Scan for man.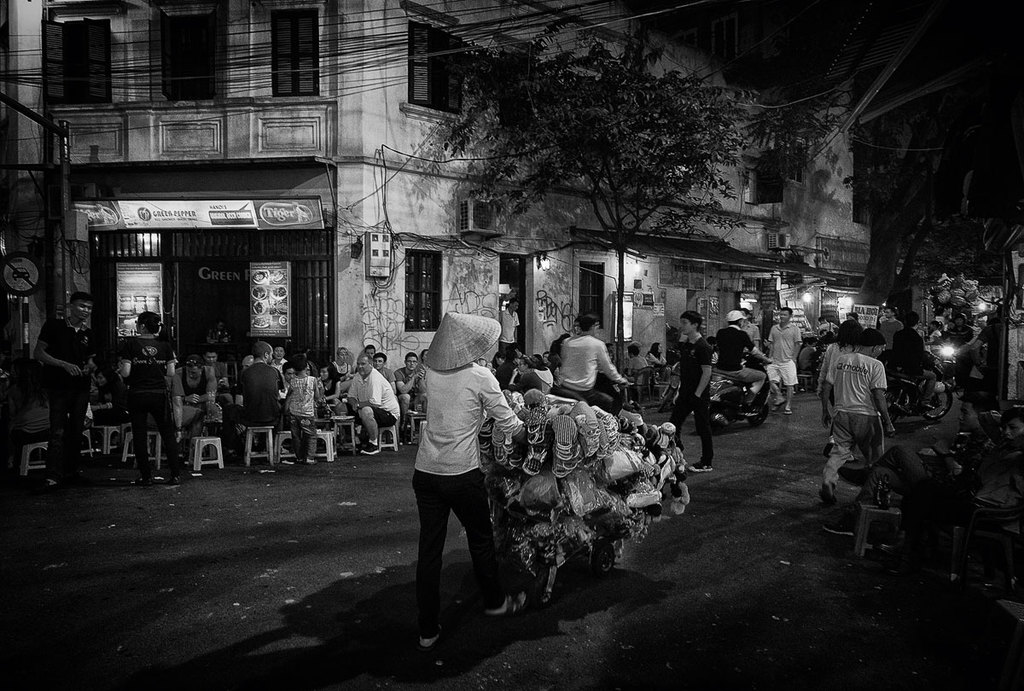
Scan result: bbox=(816, 316, 841, 333).
